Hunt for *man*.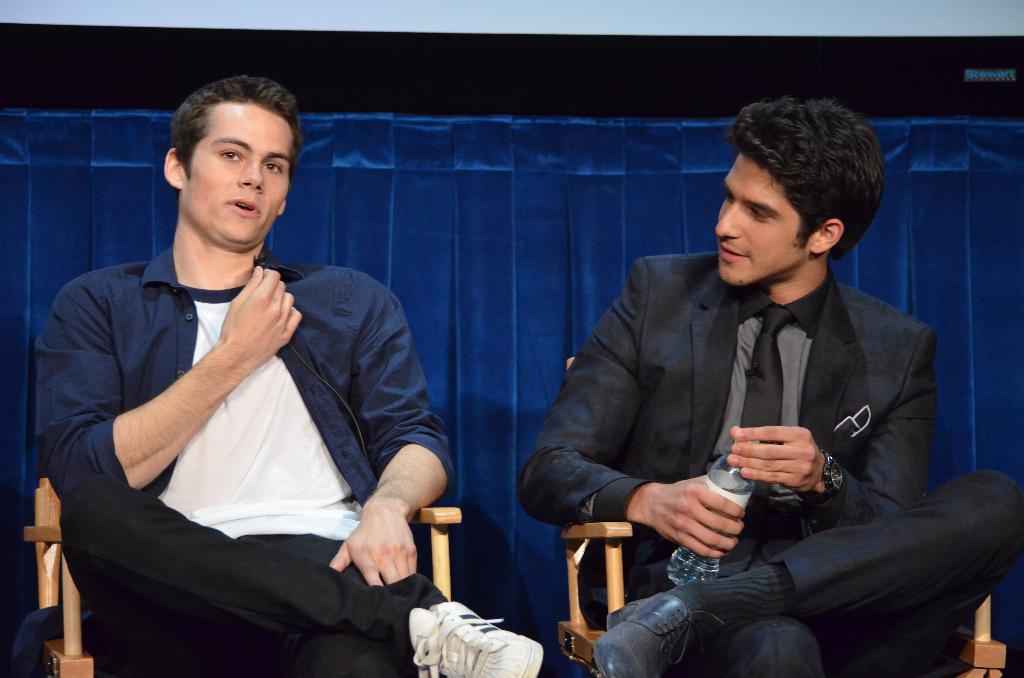
Hunted down at select_region(520, 145, 966, 676).
